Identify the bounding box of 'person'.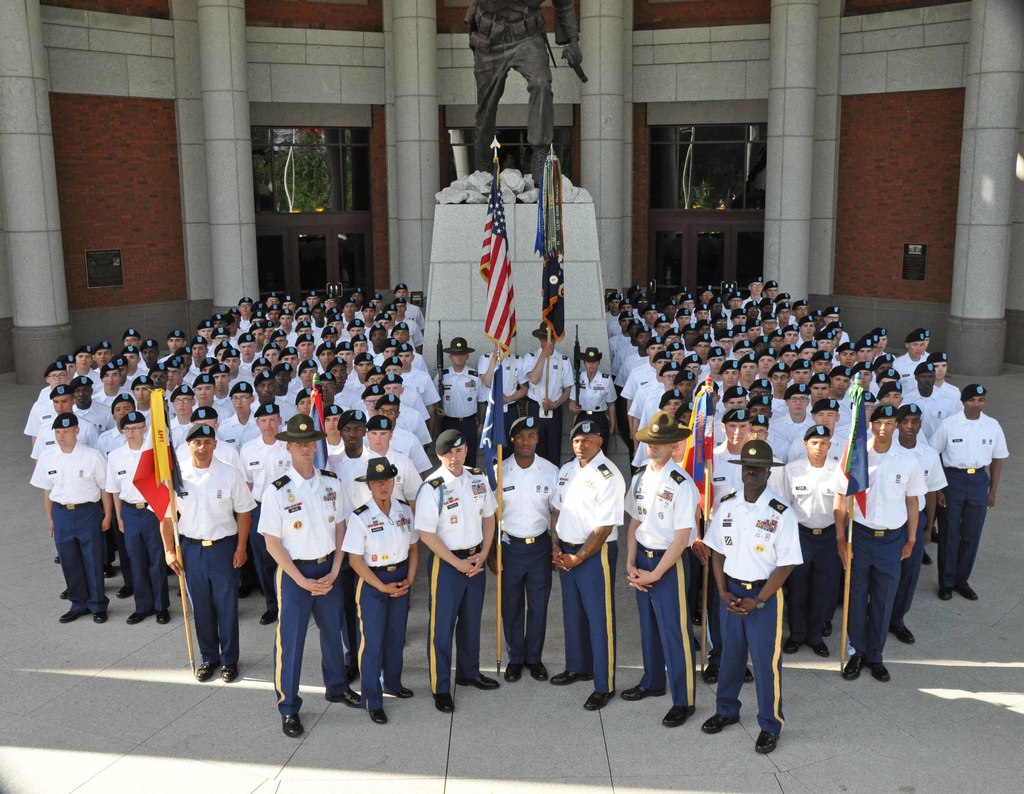
x1=313, y1=346, x2=336, y2=368.
